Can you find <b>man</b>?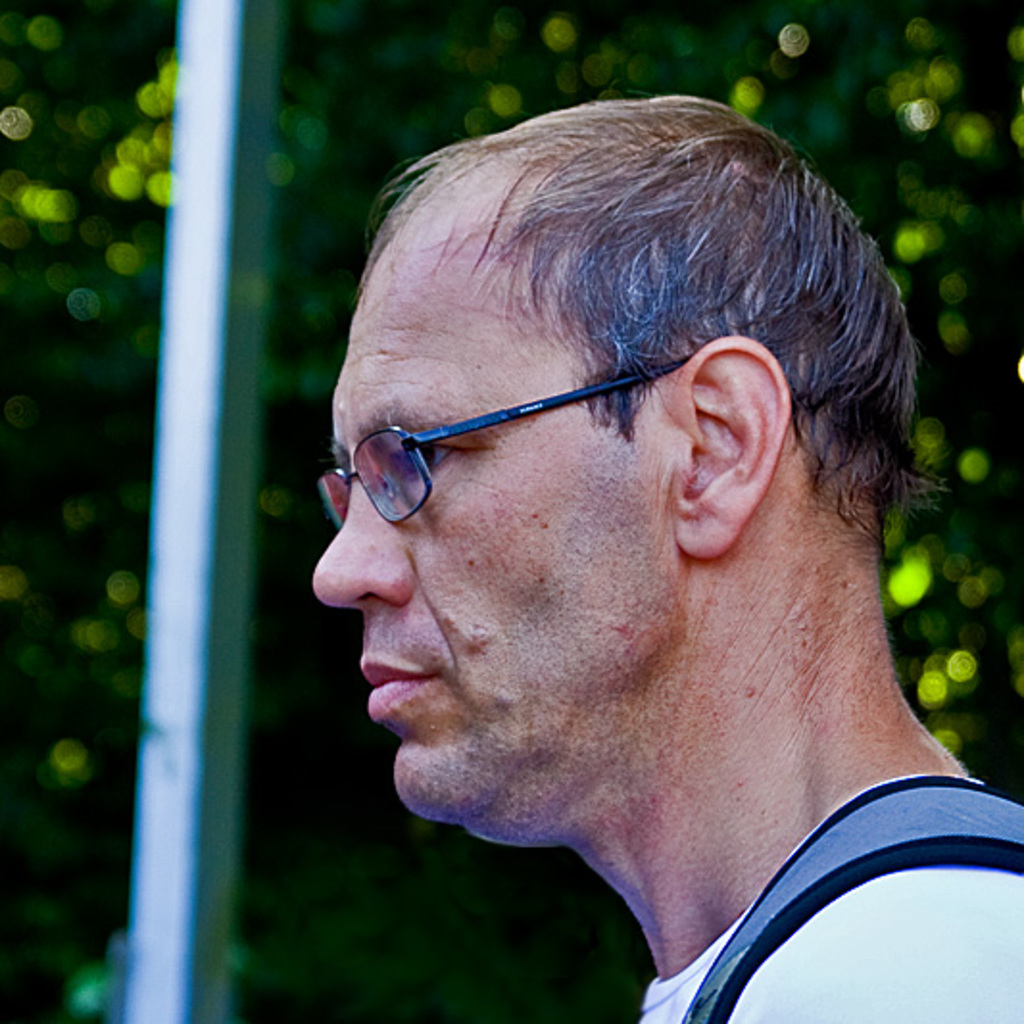
Yes, bounding box: box=[232, 31, 1023, 1023].
